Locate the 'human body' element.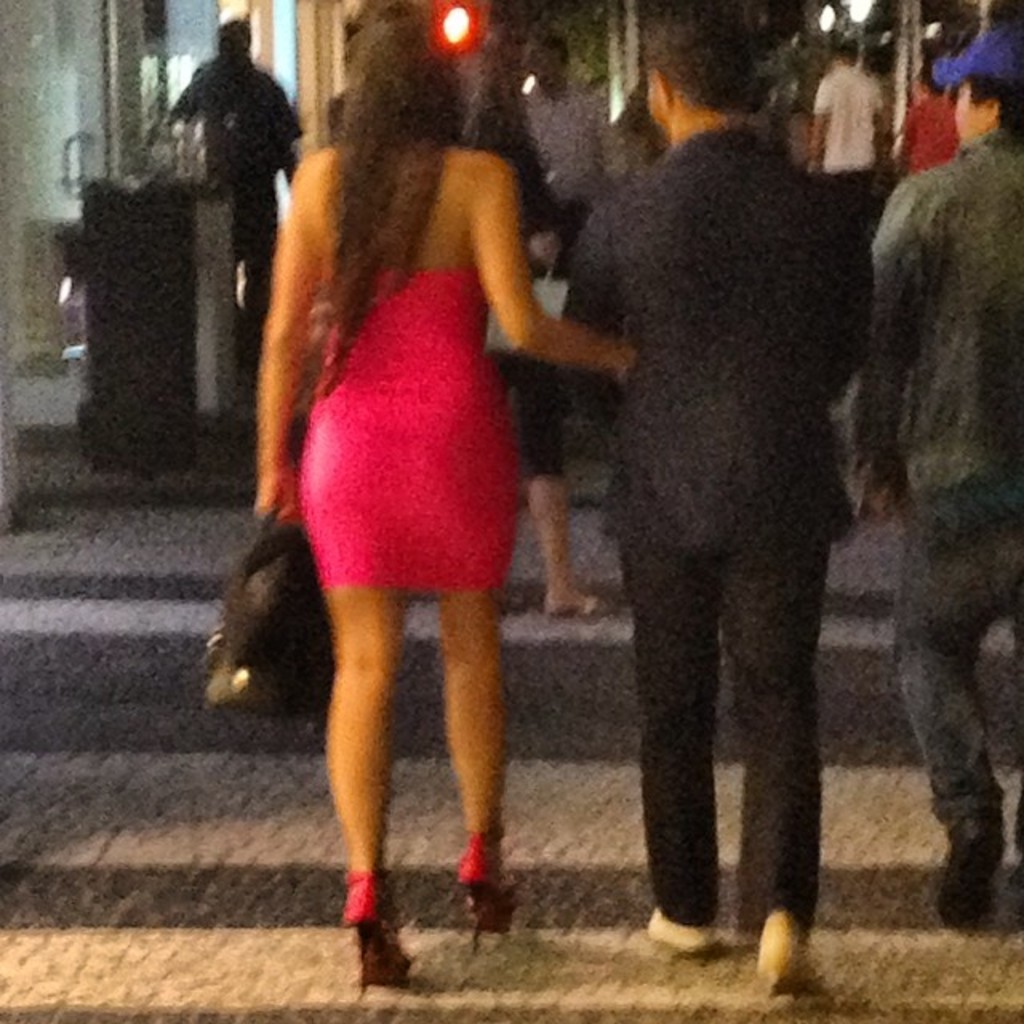
Element bbox: [174,48,306,310].
